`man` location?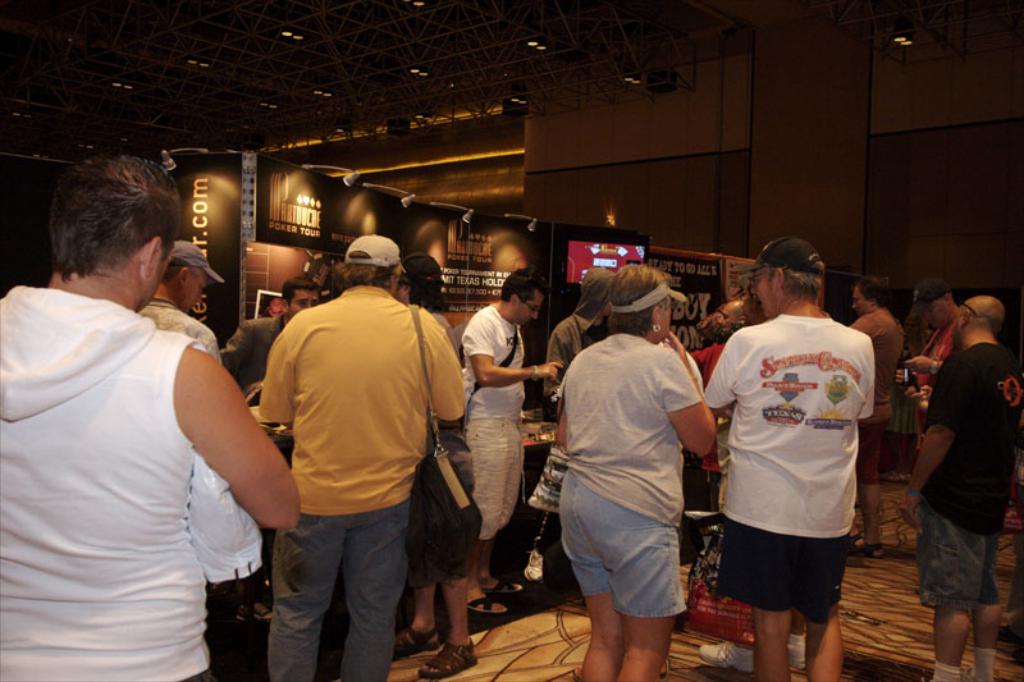
141, 246, 227, 361
